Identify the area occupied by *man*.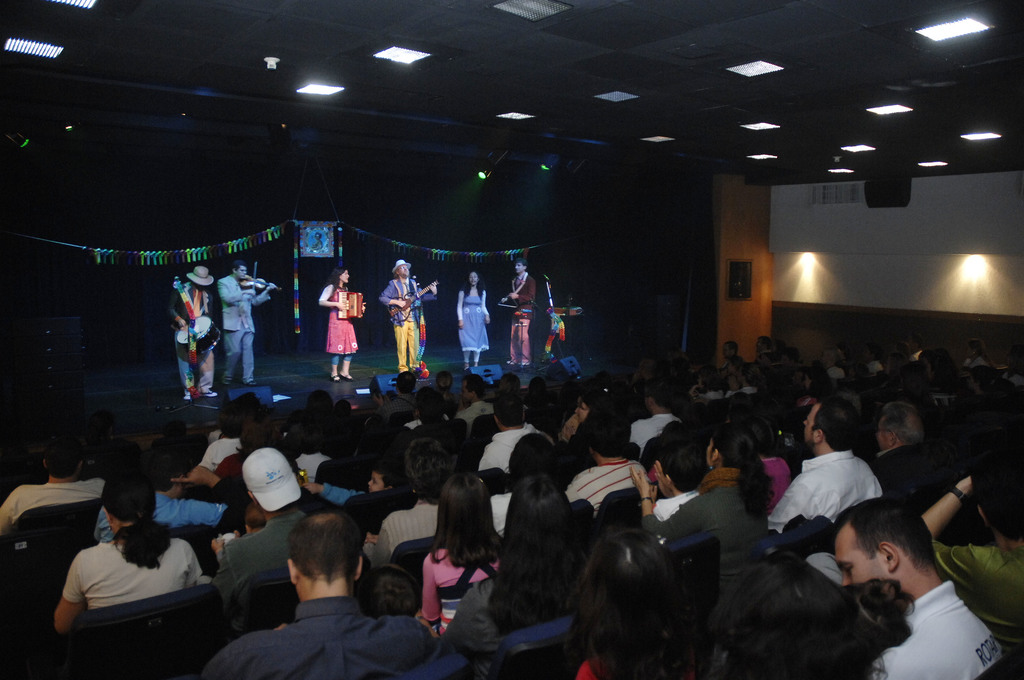
Area: bbox(831, 492, 1005, 679).
